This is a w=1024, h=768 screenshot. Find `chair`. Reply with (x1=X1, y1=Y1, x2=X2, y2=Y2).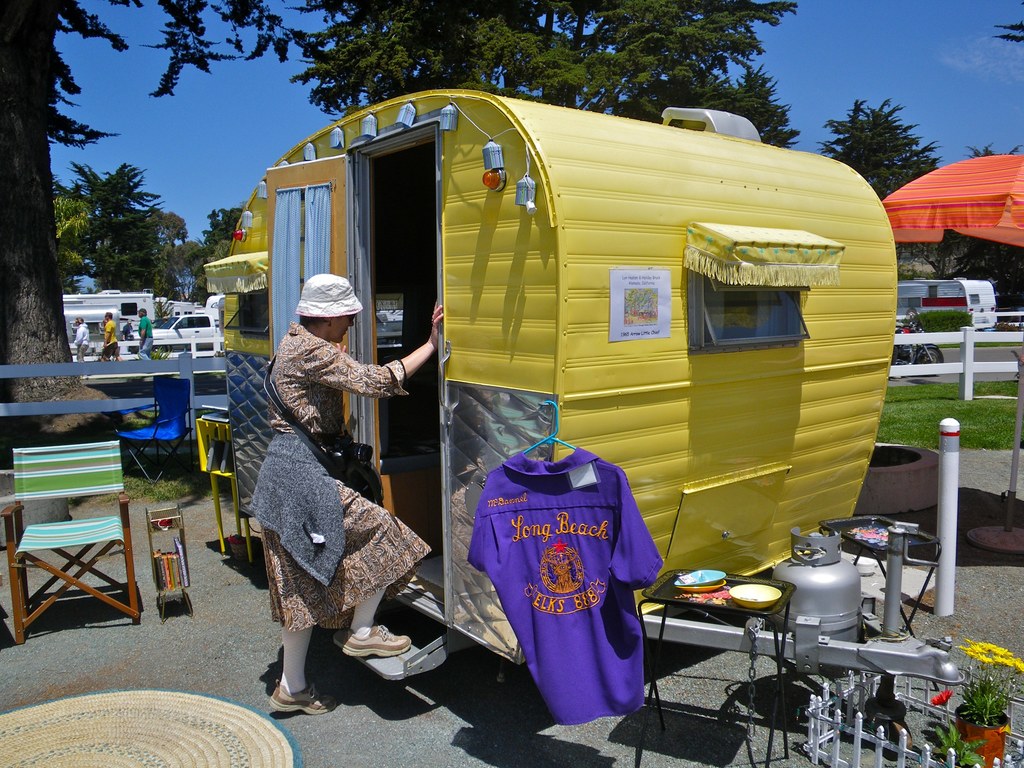
(x1=5, y1=434, x2=157, y2=656).
